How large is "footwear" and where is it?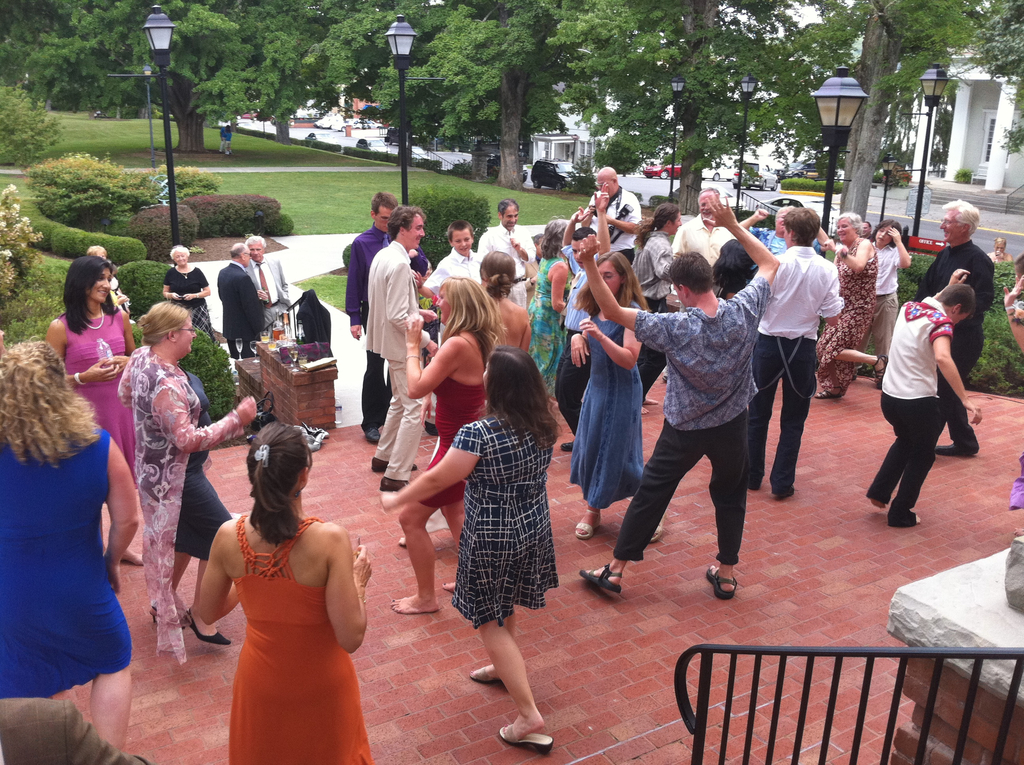
Bounding box: (502,718,553,752).
